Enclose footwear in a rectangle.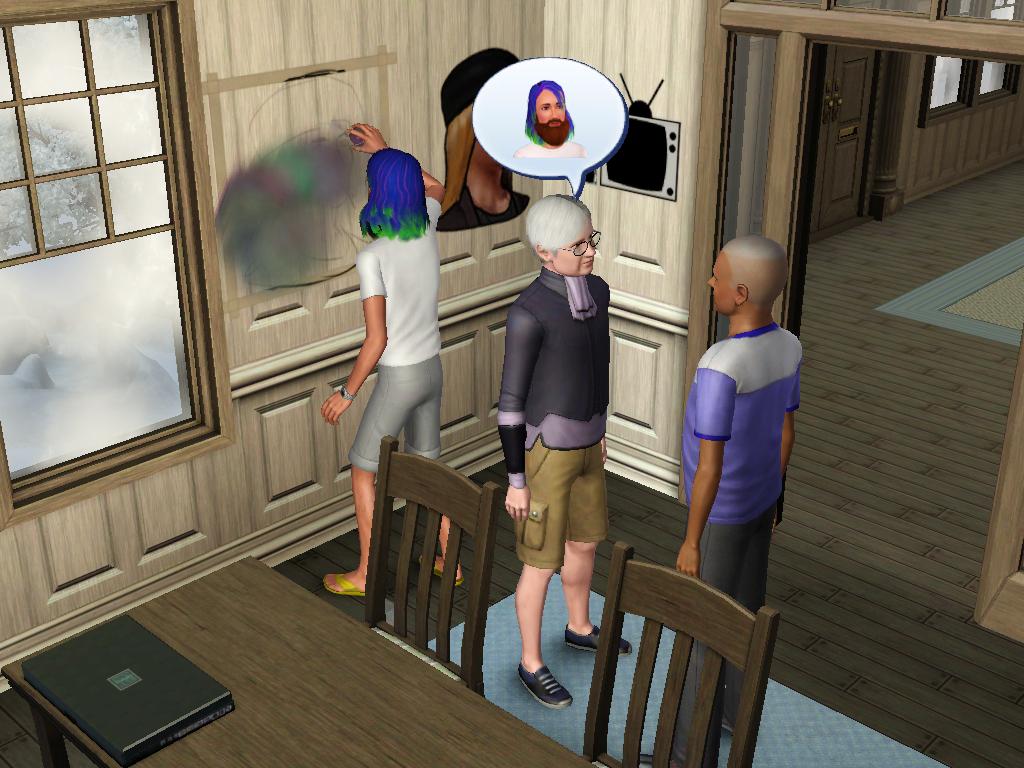
rect(416, 553, 466, 592).
